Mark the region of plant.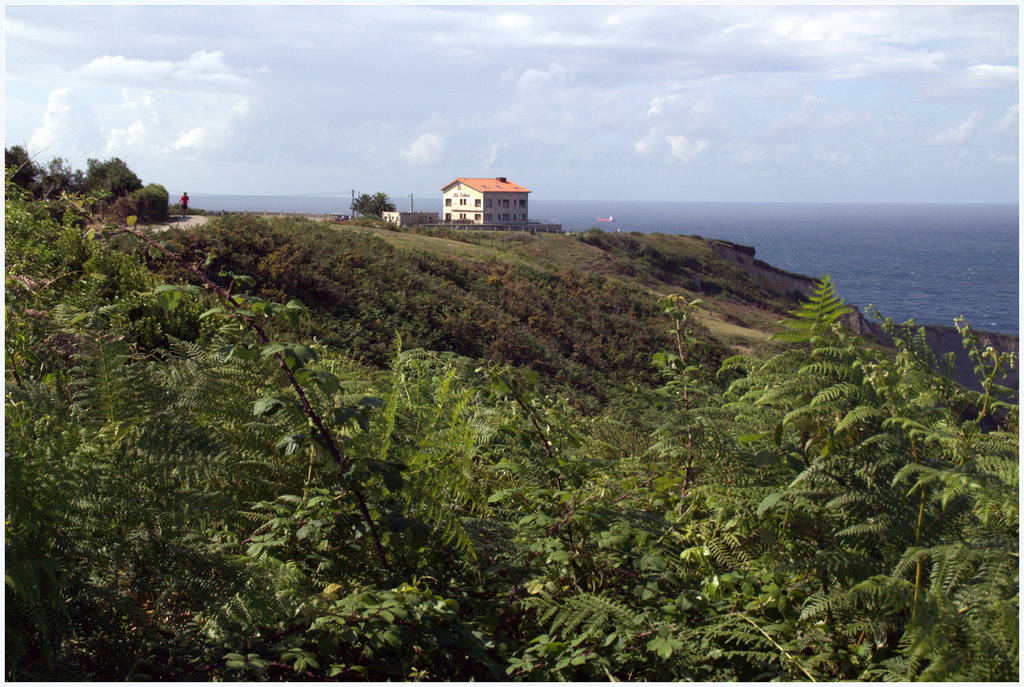
Region: left=126, top=183, right=183, bottom=226.
